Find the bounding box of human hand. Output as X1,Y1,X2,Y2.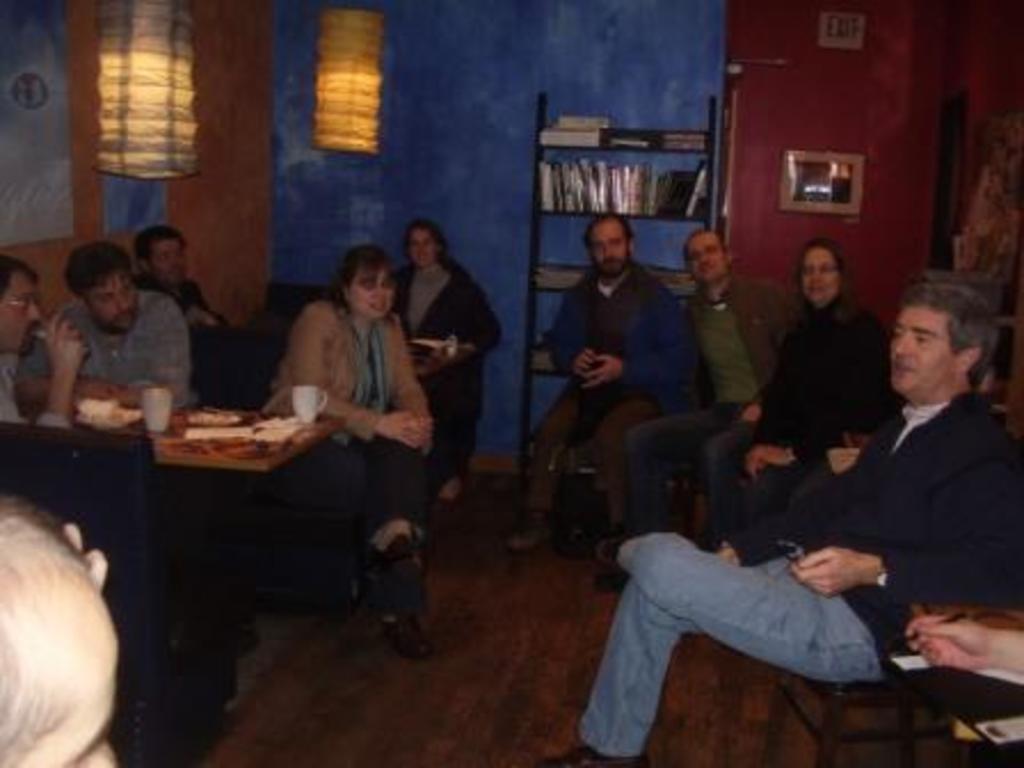
905,615,990,674.
